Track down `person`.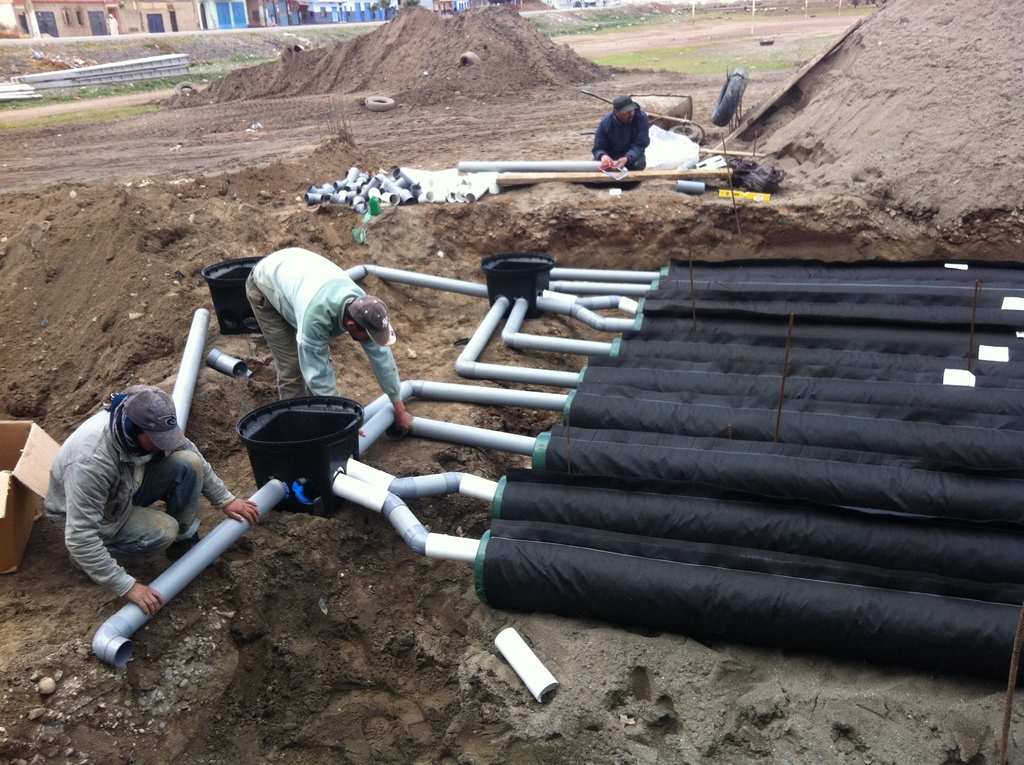
Tracked to bbox(41, 382, 263, 624).
